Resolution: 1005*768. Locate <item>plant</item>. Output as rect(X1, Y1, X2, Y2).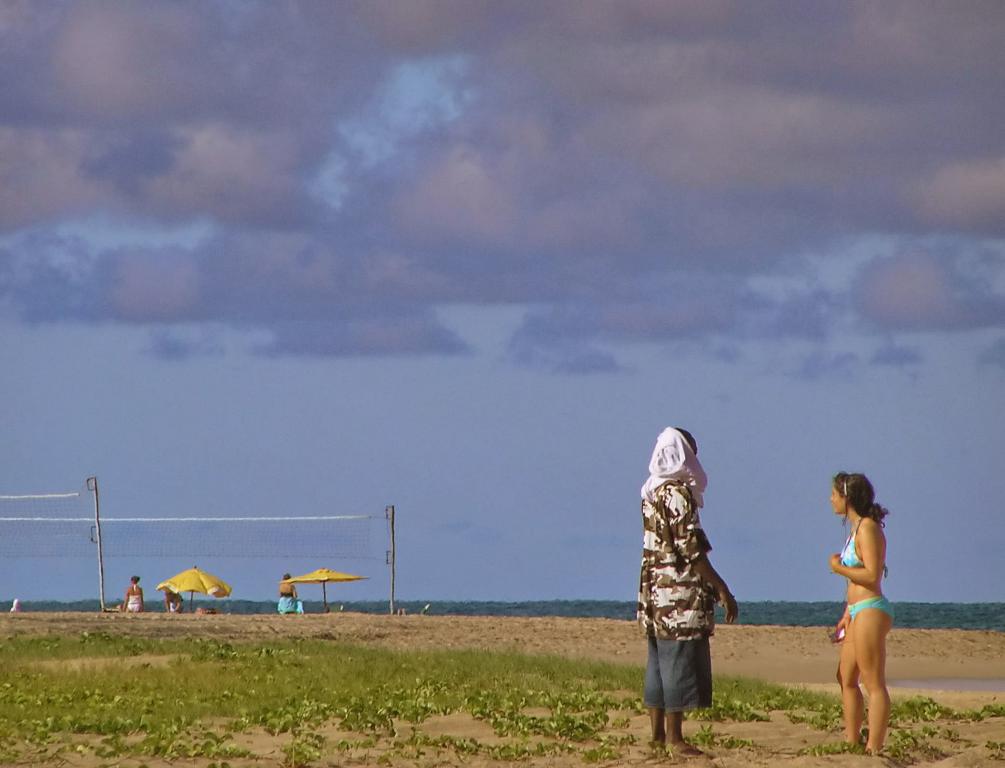
rect(639, 741, 678, 767).
